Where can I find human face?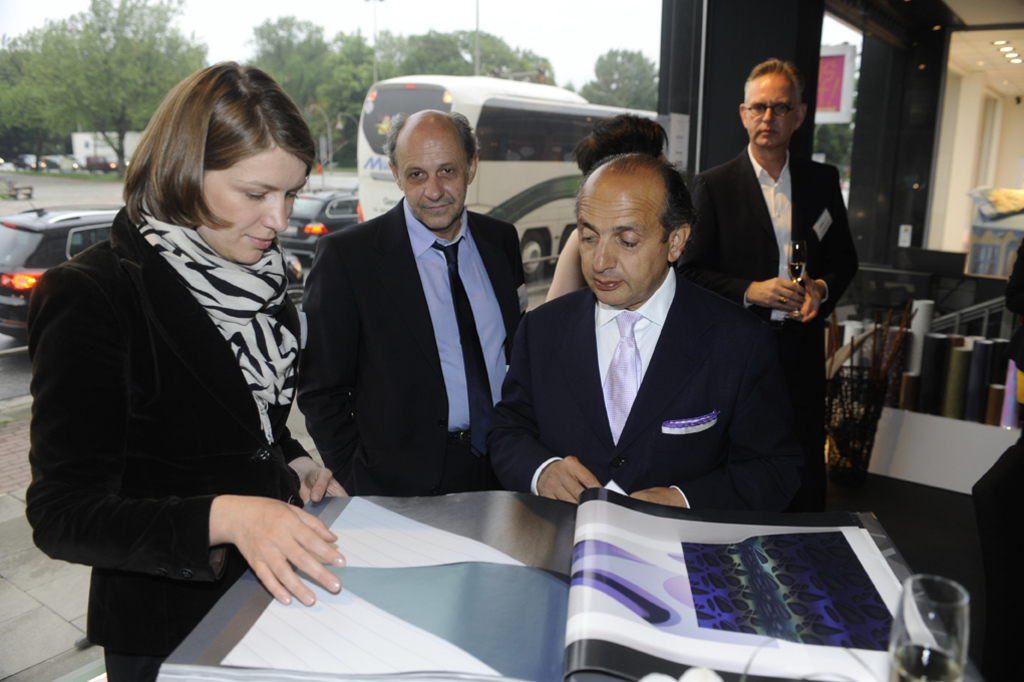
You can find it at {"left": 392, "top": 138, "right": 468, "bottom": 232}.
